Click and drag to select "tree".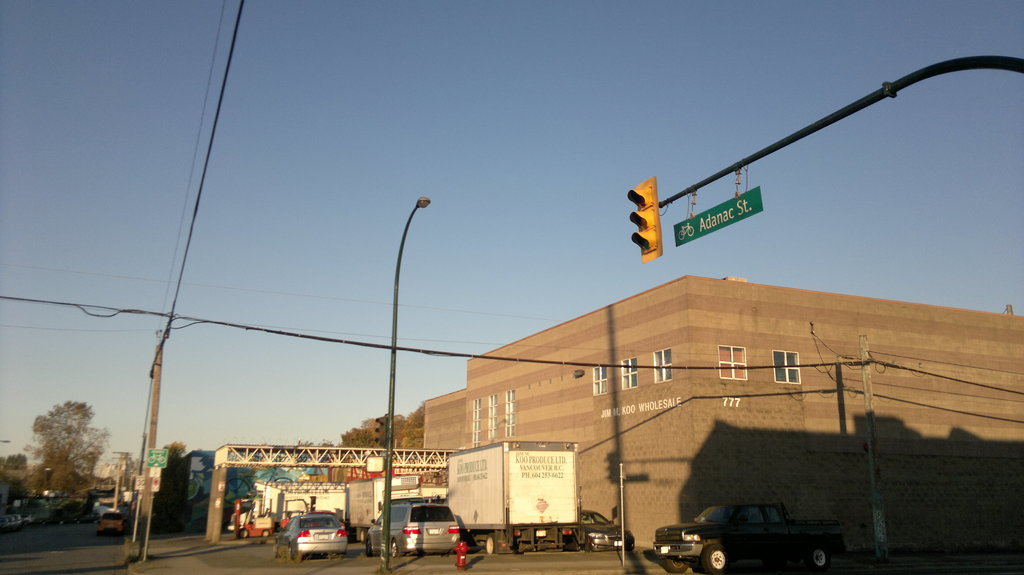
Selection: [35,403,109,510].
